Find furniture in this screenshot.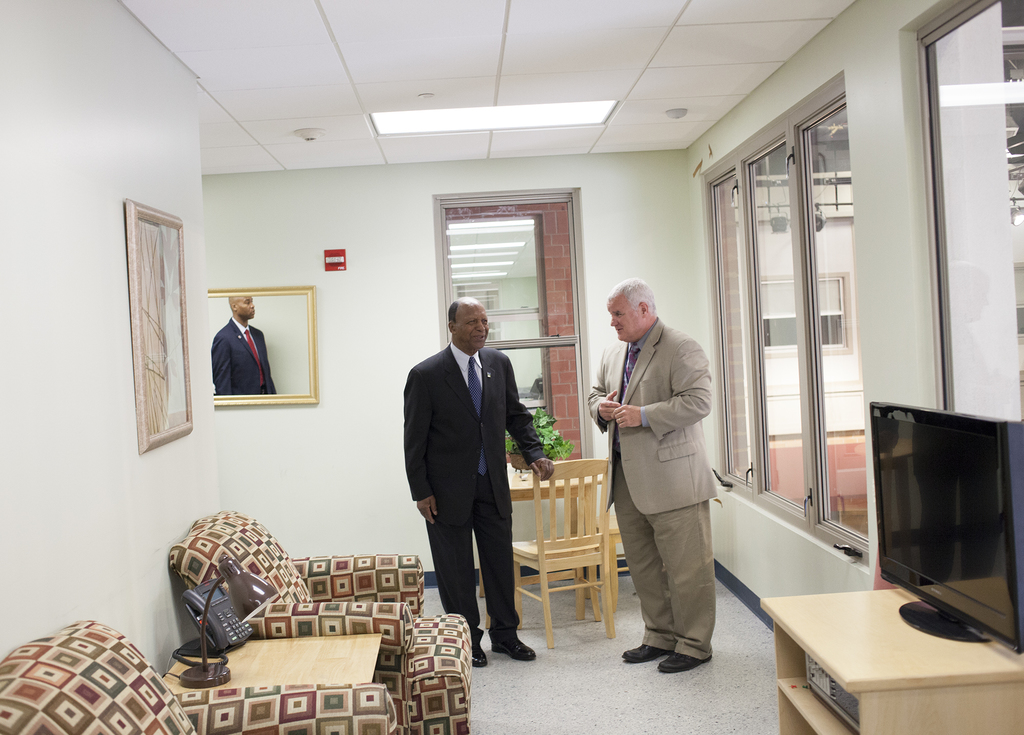
The bounding box for furniture is 760 588 1023 734.
